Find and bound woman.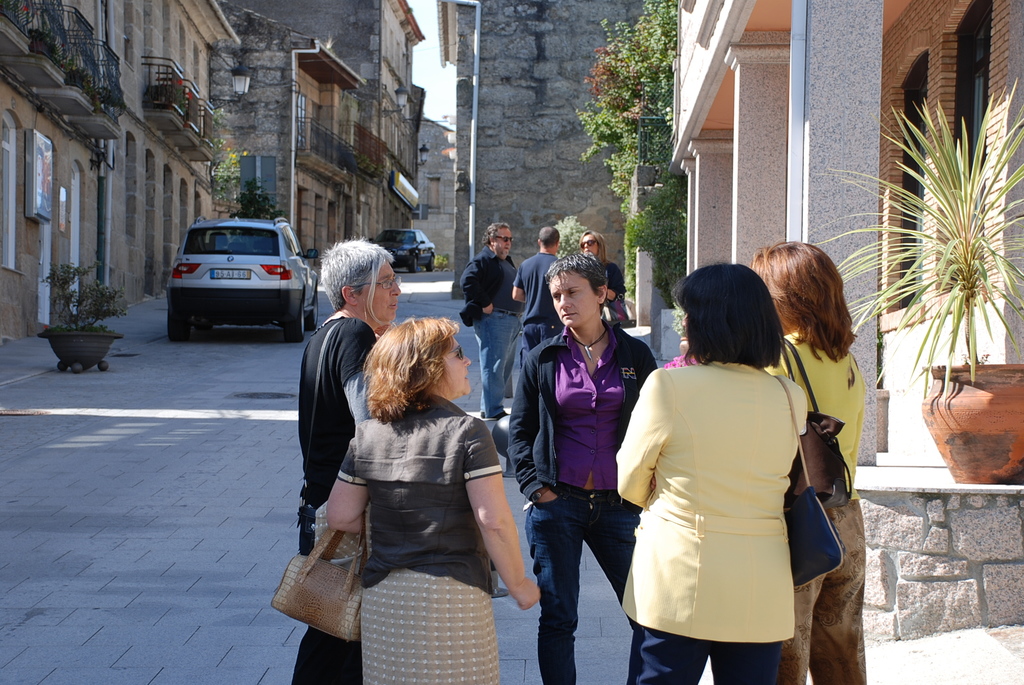
Bound: <bbox>322, 317, 541, 684</bbox>.
